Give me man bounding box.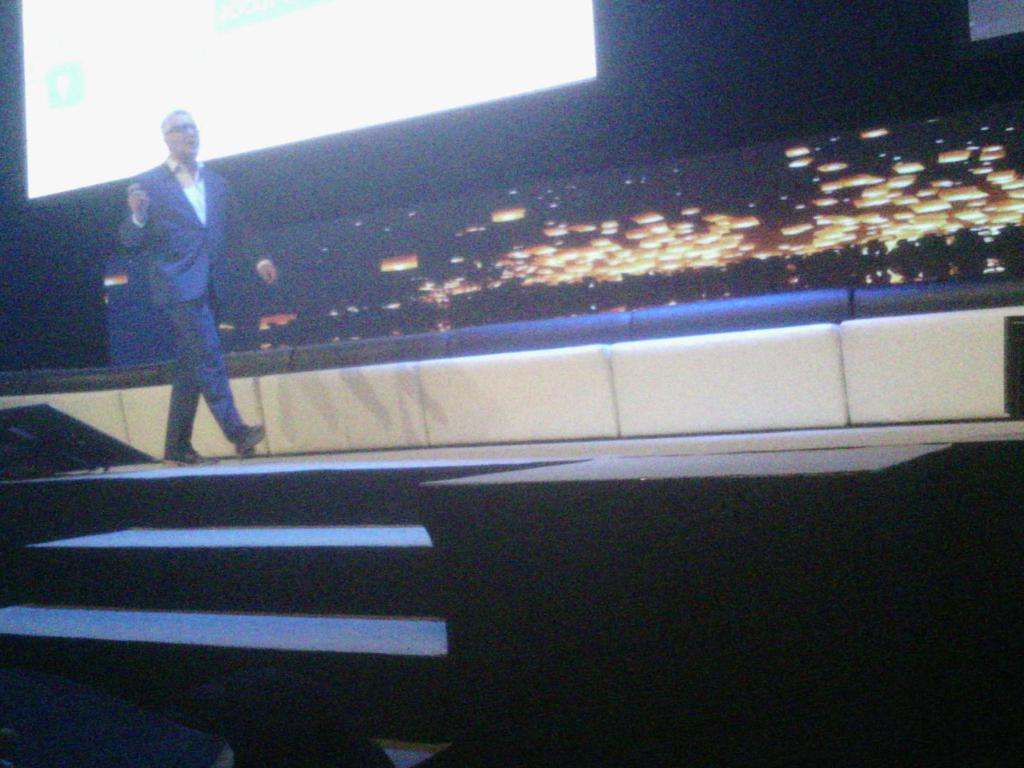
bbox=[90, 115, 255, 473].
